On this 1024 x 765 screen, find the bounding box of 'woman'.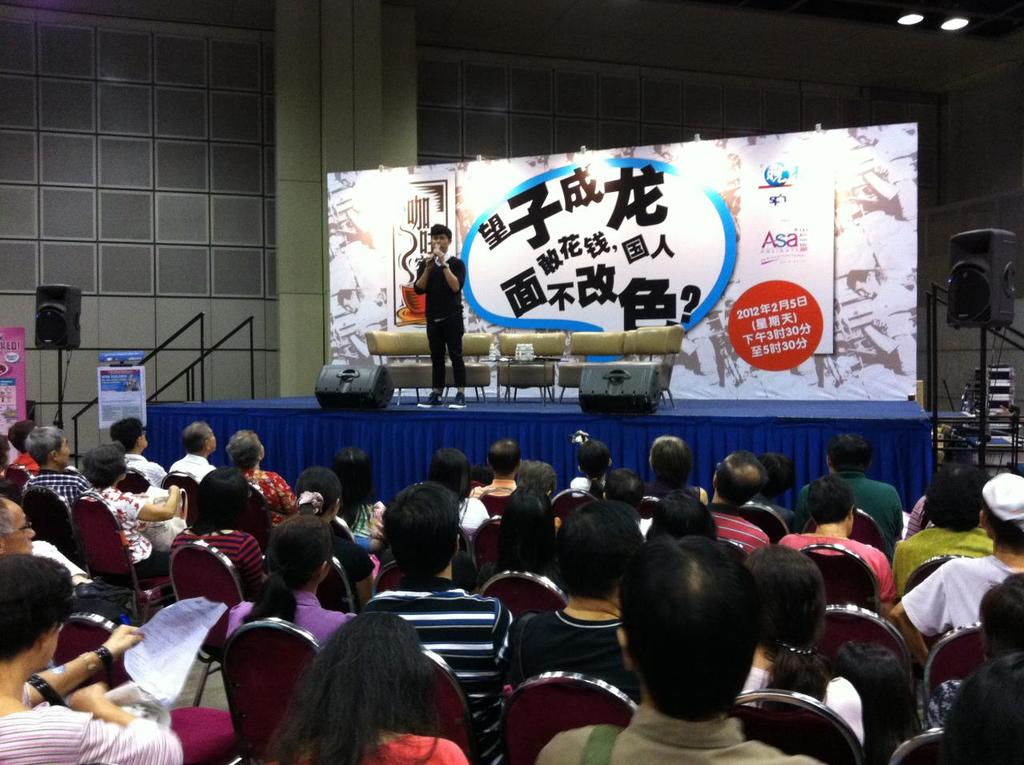
Bounding box: BBox(741, 455, 797, 539).
